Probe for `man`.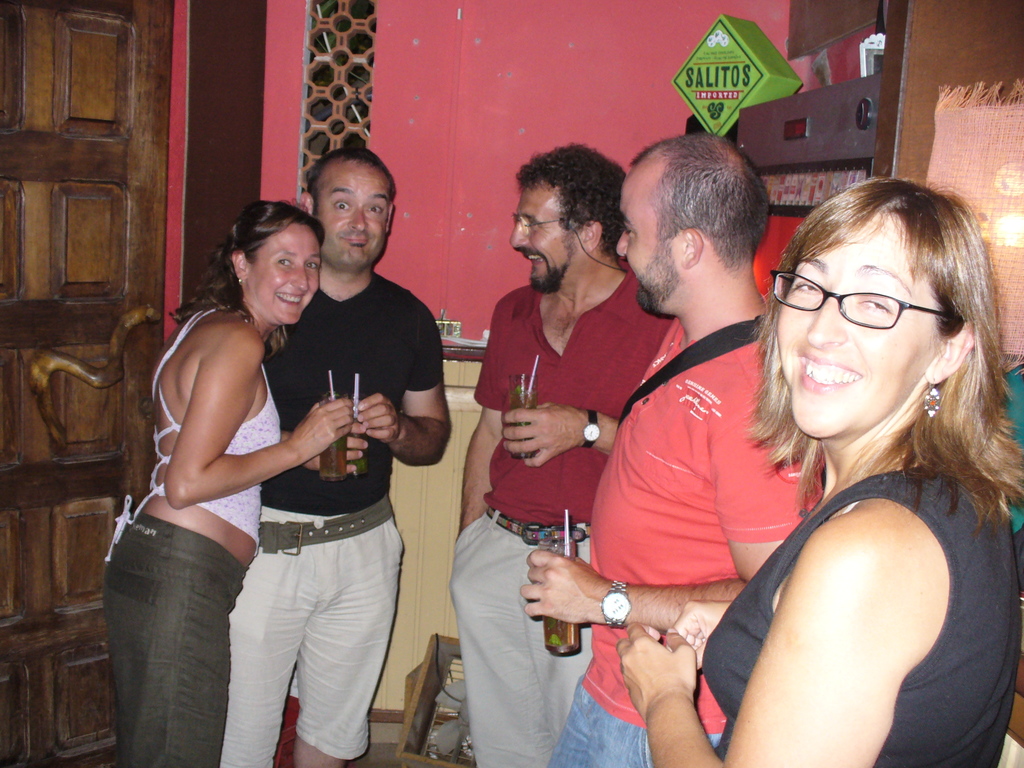
Probe result: bbox=[443, 134, 680, 767].
